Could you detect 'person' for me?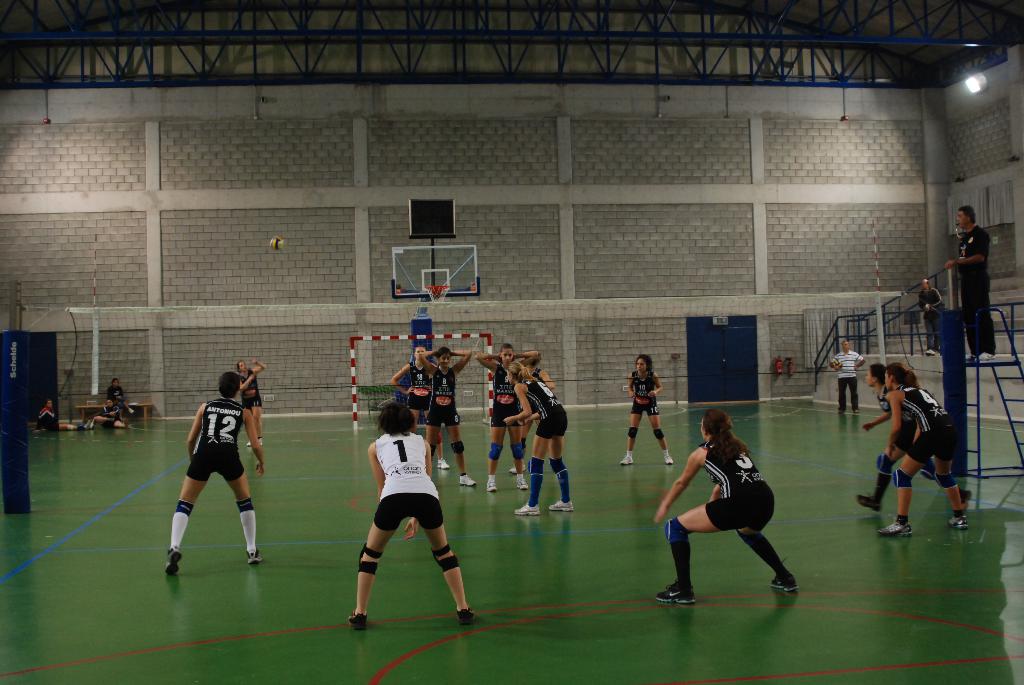
Detection result: pyautogui.locateOnScreen(105, 379, 135, 420).
